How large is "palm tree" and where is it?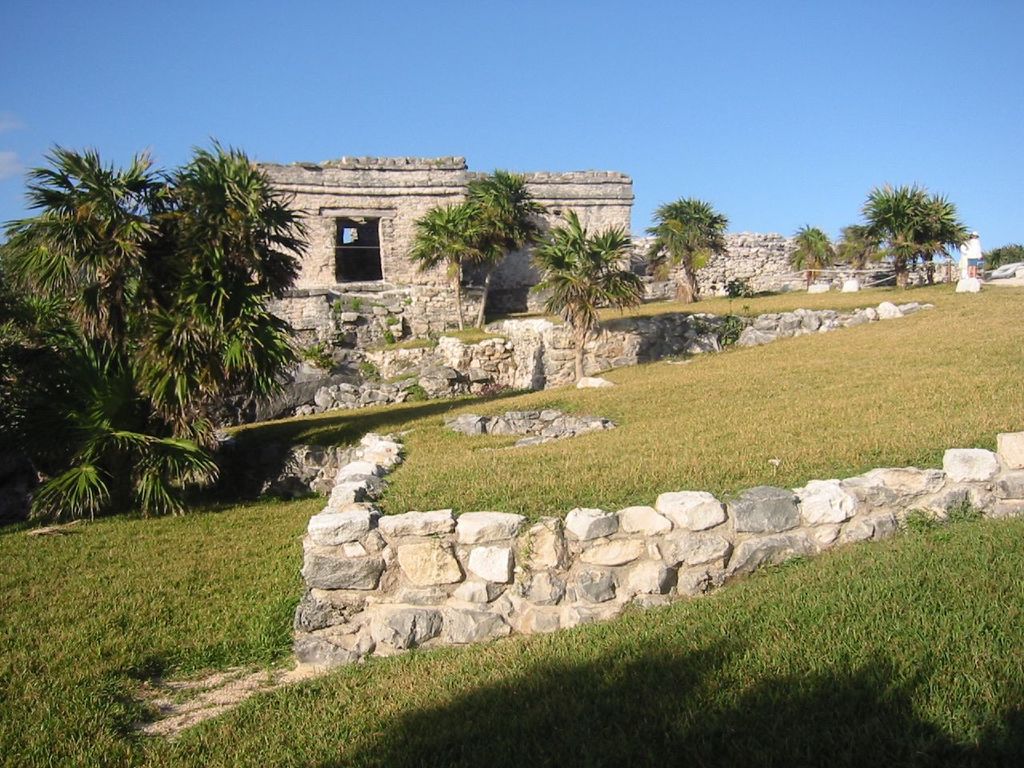
Bounding box: 647 194 715 322.
